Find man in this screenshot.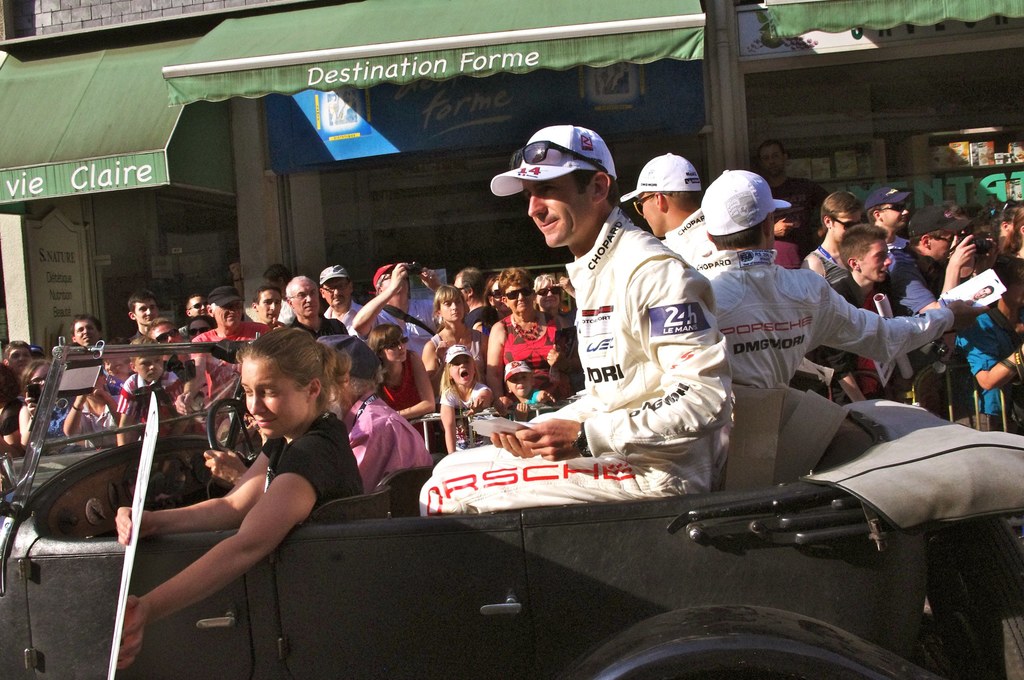
The bounding box for man is left=318, top=262, right=369, bottom=336.
